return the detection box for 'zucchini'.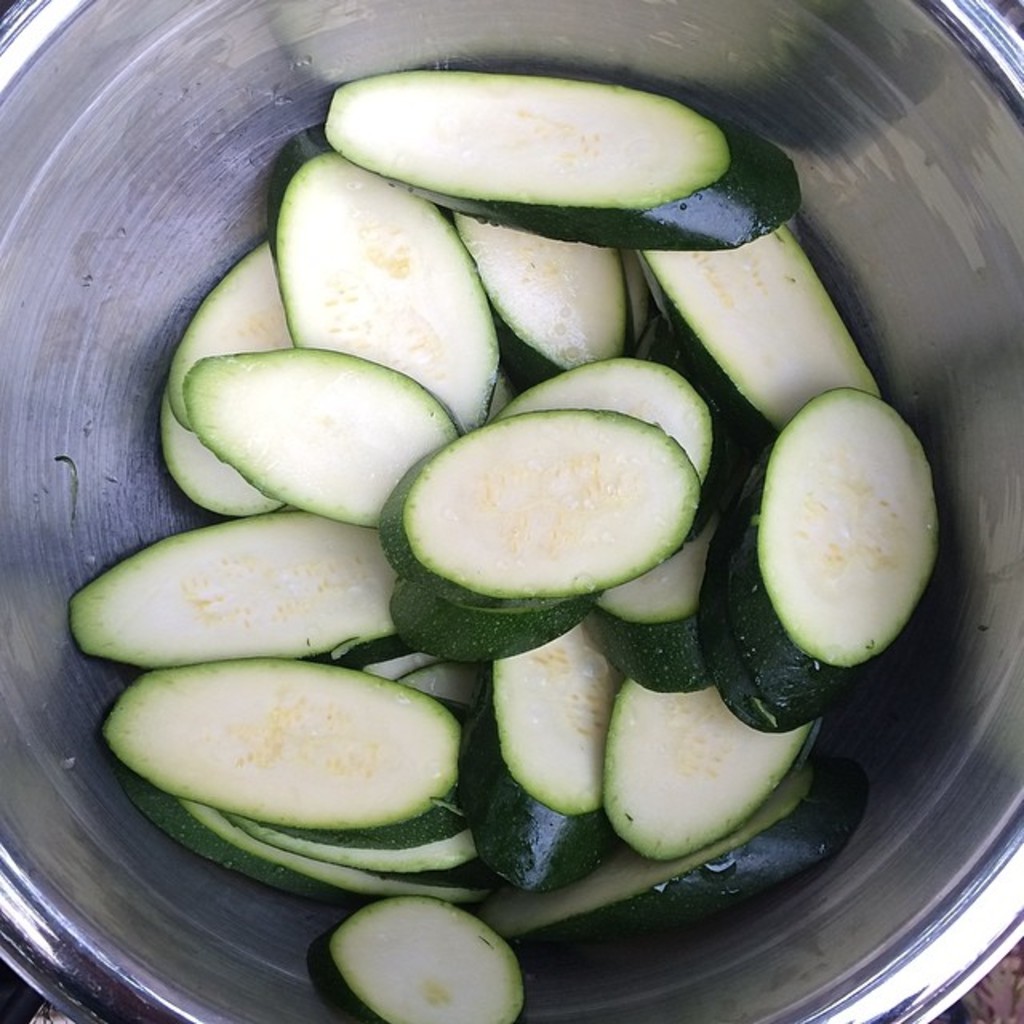
region(323, 893, 520, 1022).
